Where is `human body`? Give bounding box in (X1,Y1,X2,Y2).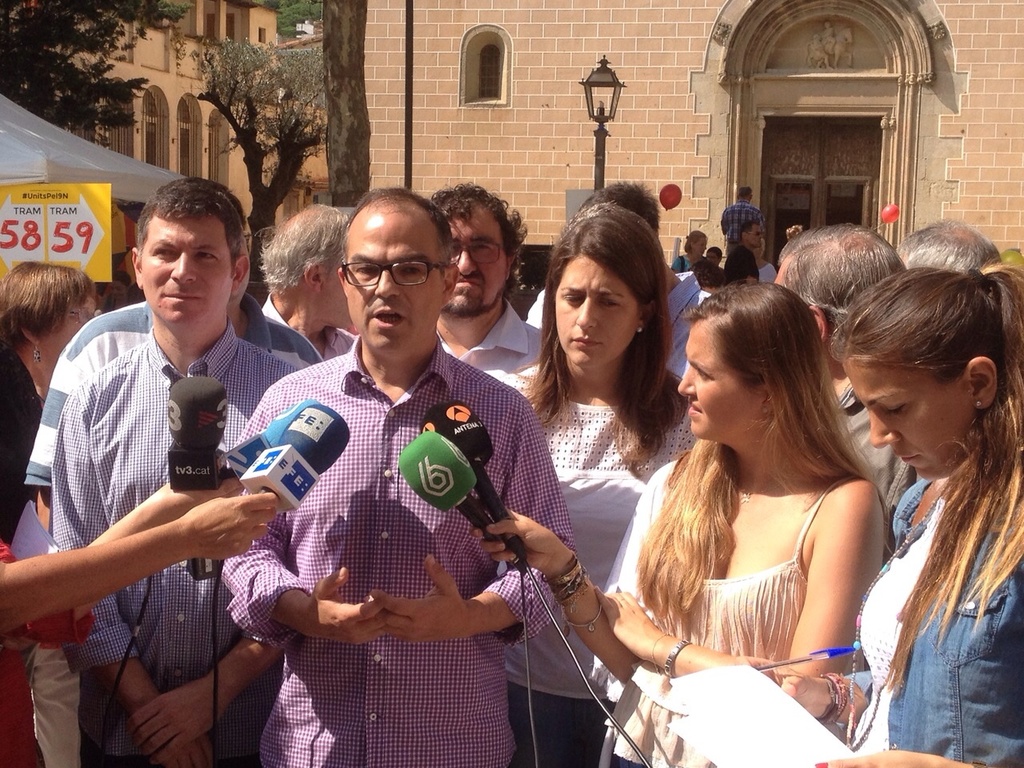
(50,330,302,767).
